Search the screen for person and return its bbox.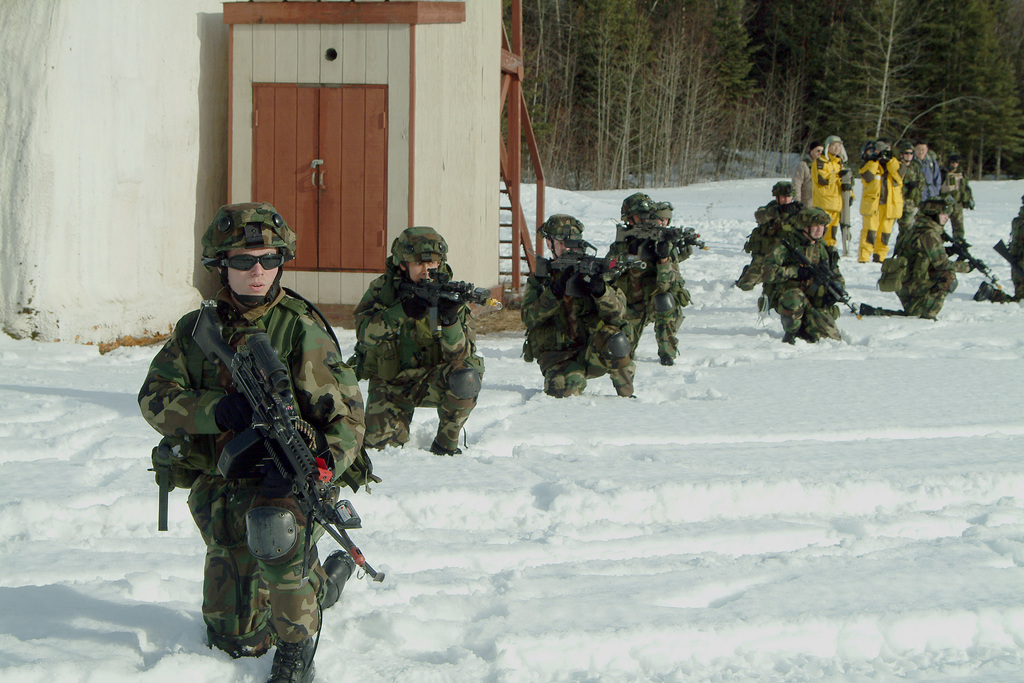
Found: 812, 135, 845, 245.
